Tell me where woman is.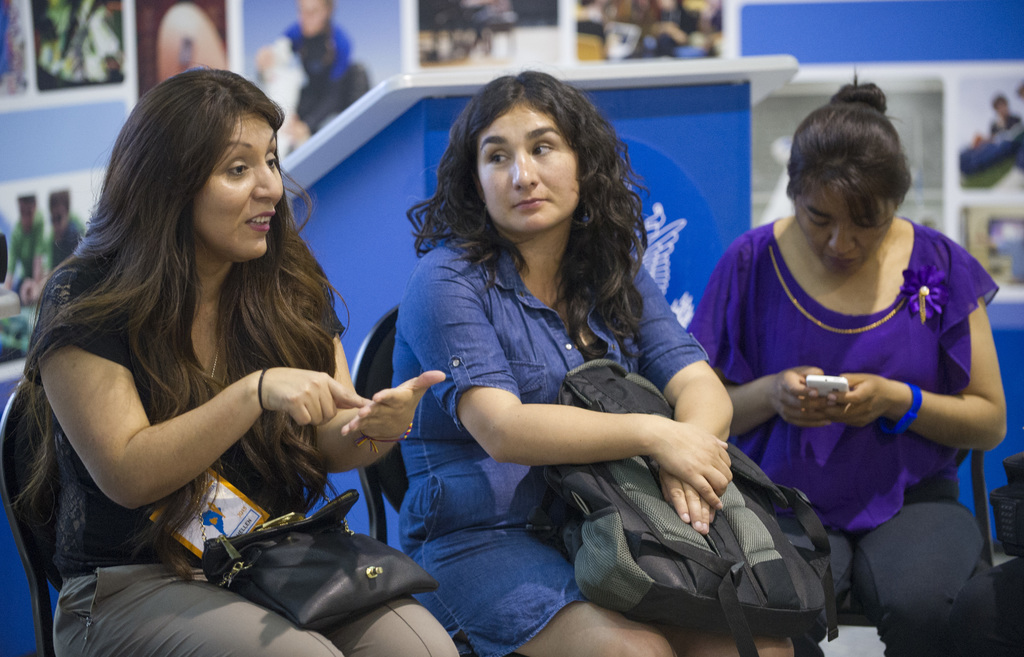
woman is at box=[14, 67, 415, 656].
